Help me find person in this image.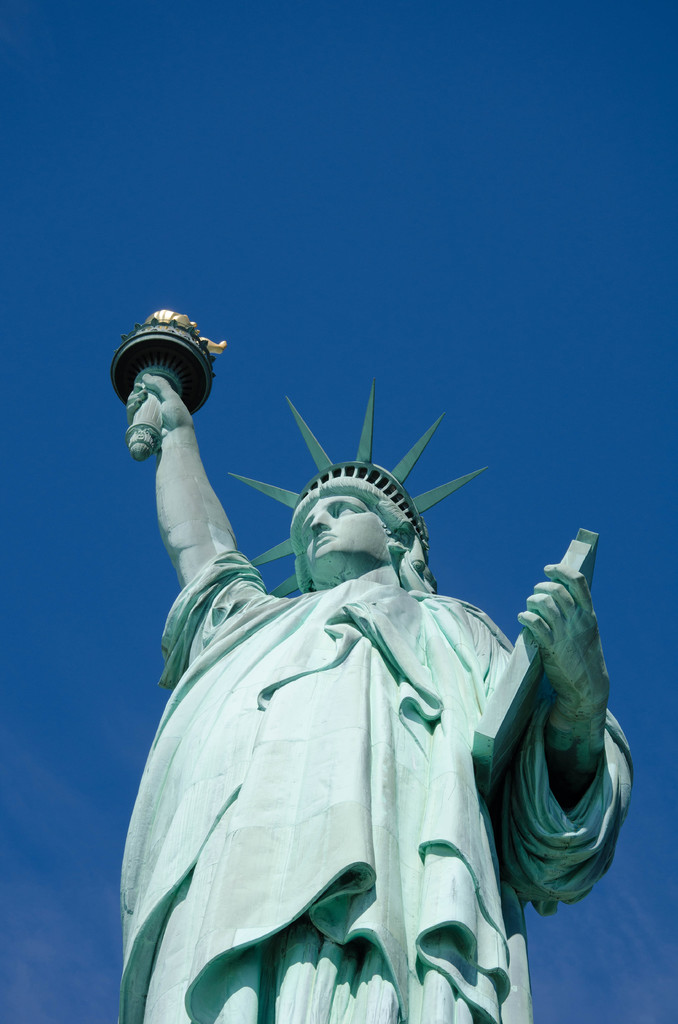
Found it: l=117, t=356, r=645, b=1023.
